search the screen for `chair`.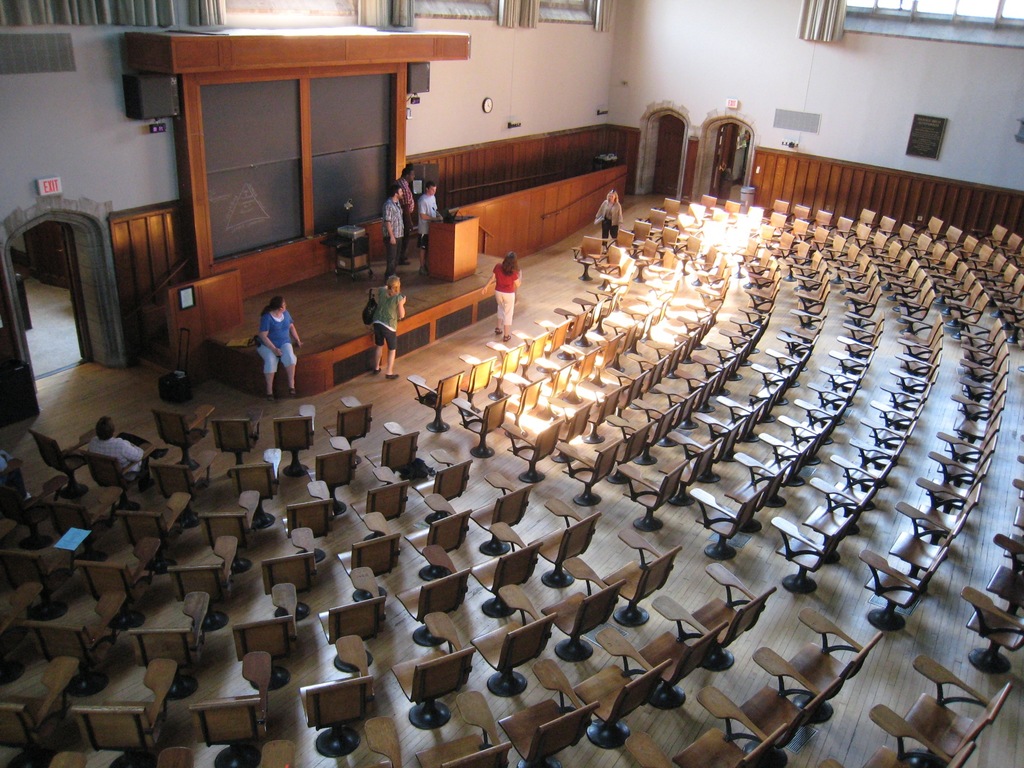
Found at 964, 348, 1011, 383.
